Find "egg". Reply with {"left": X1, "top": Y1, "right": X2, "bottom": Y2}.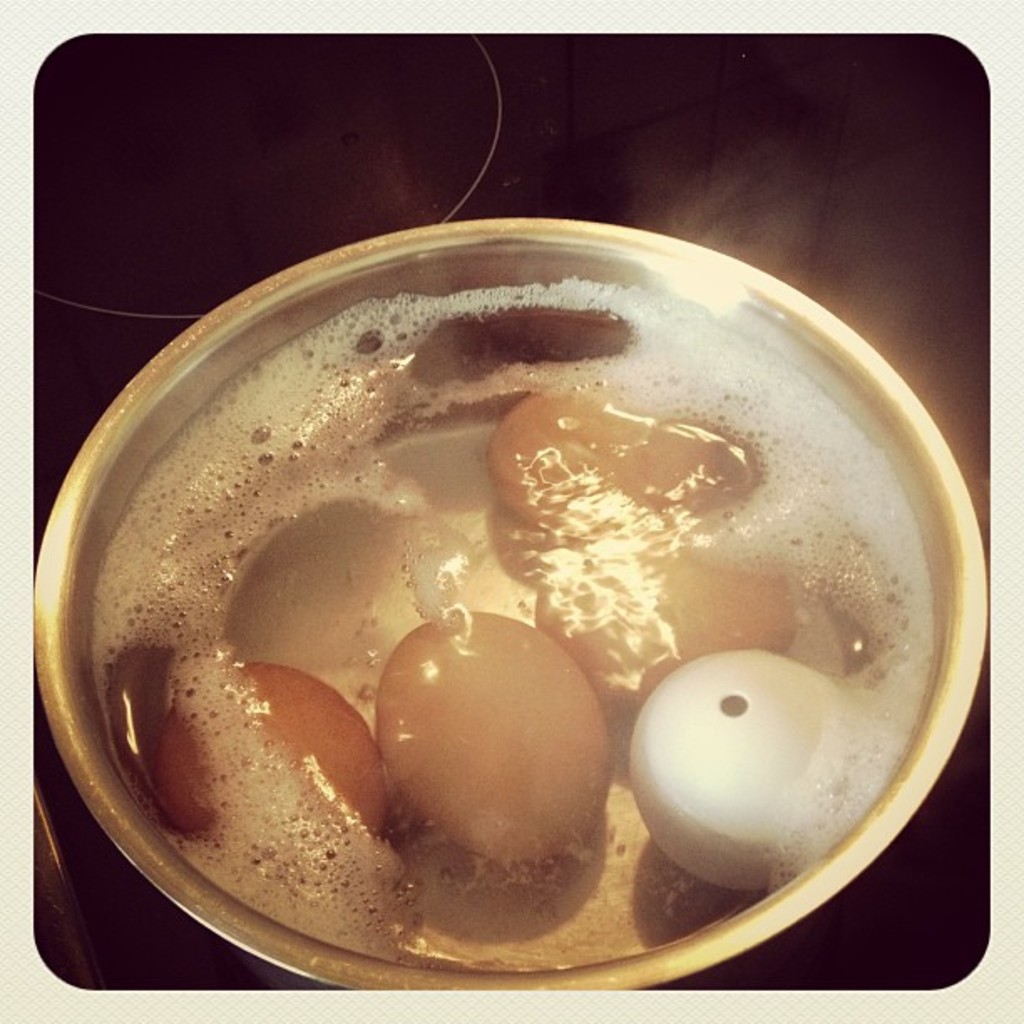
{"left": 162, "top": 649, "right": 387, "bottom": 852}.
